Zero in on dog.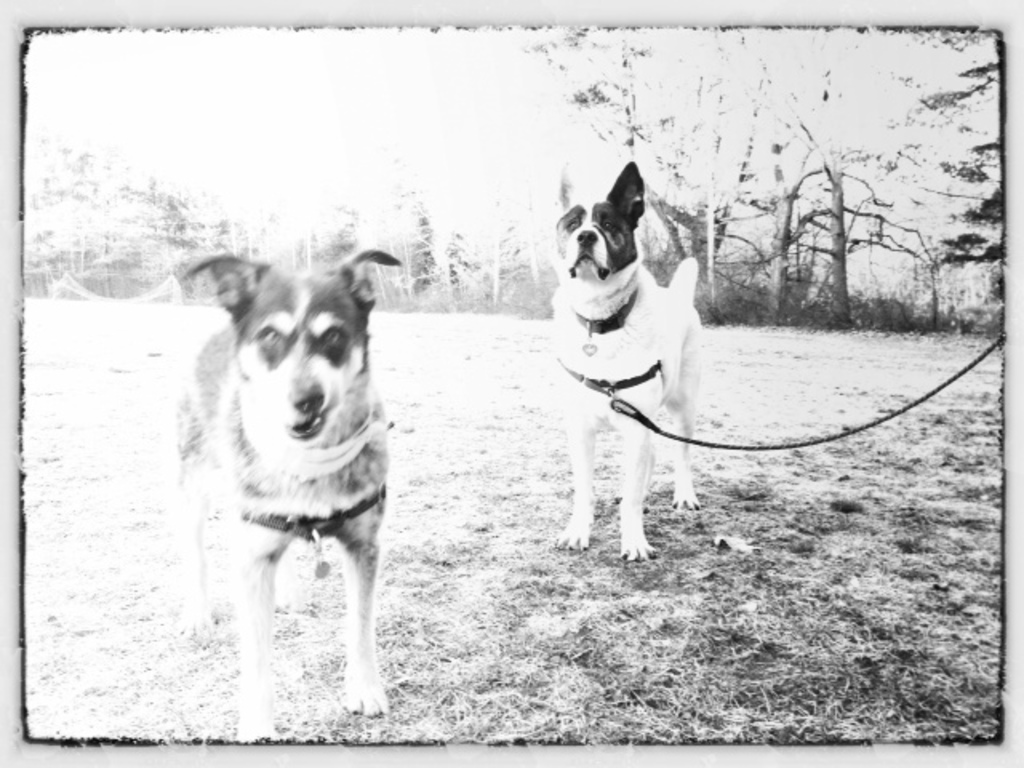
Zeroed in: bbox=(538, 160, 704, 565).
